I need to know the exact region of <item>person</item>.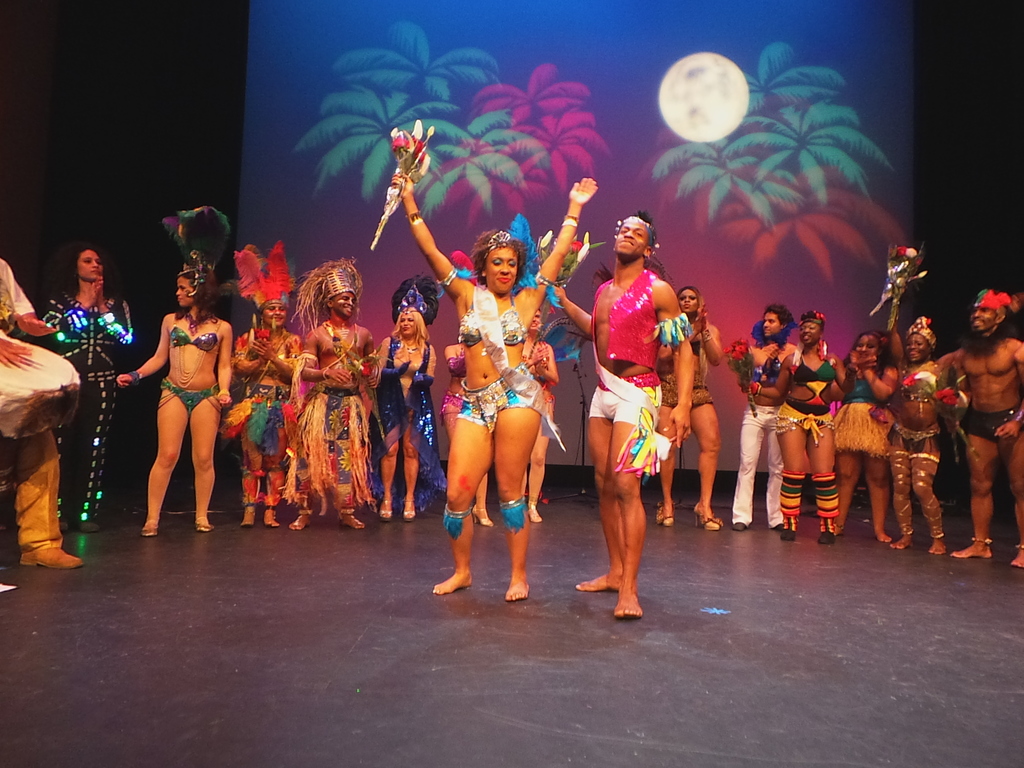
Region: bbox(232, 299, 300, 525).
